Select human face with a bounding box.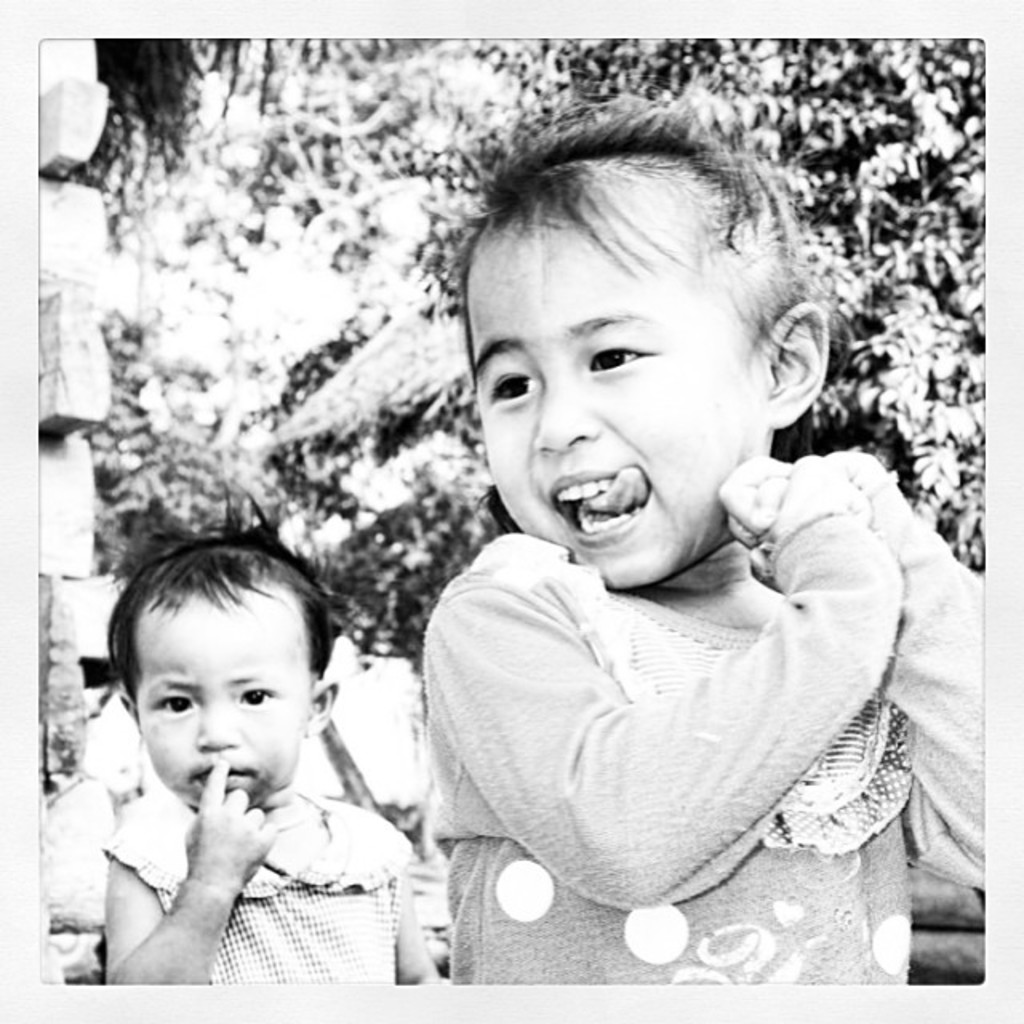
box(475, 192, 763, 586).
